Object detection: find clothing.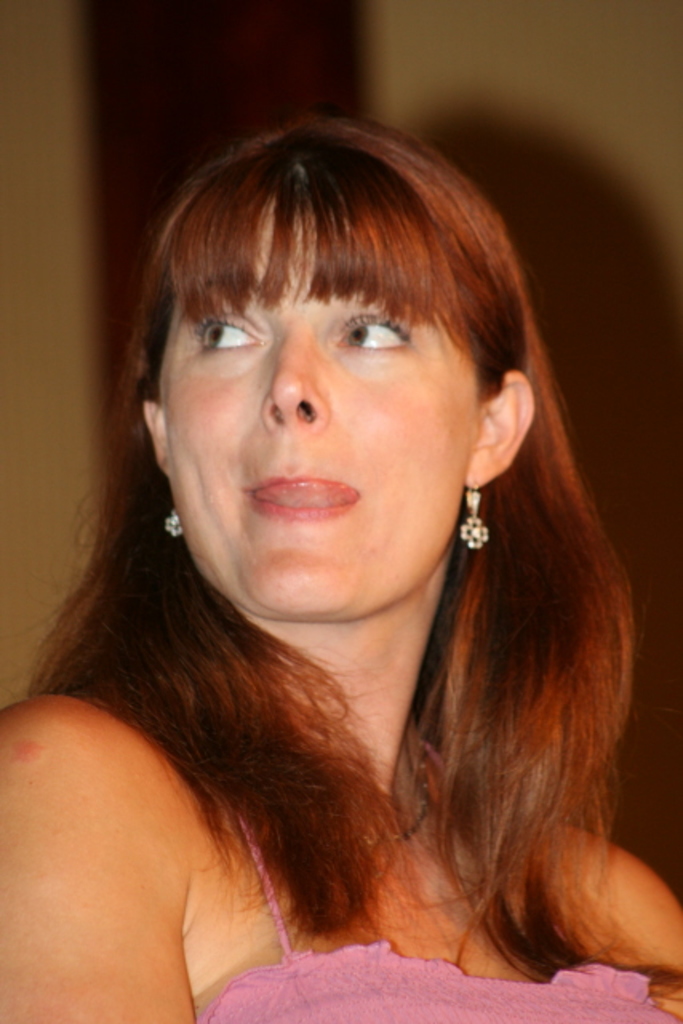
crop(198, 816, 678, 1022).
